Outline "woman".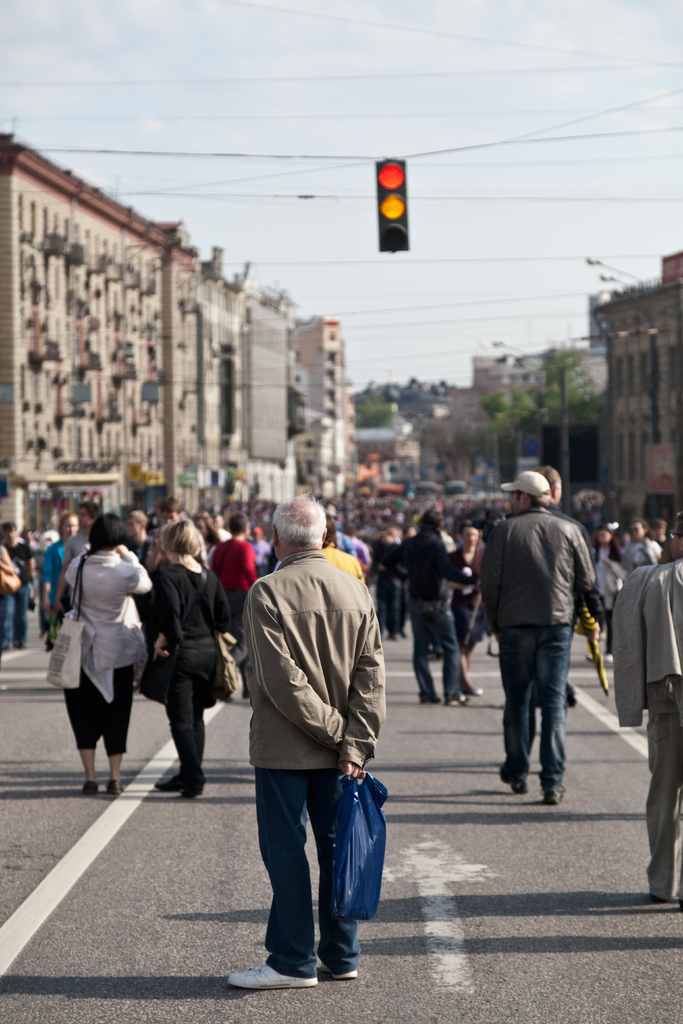
Outline: [212,510,272,634].
